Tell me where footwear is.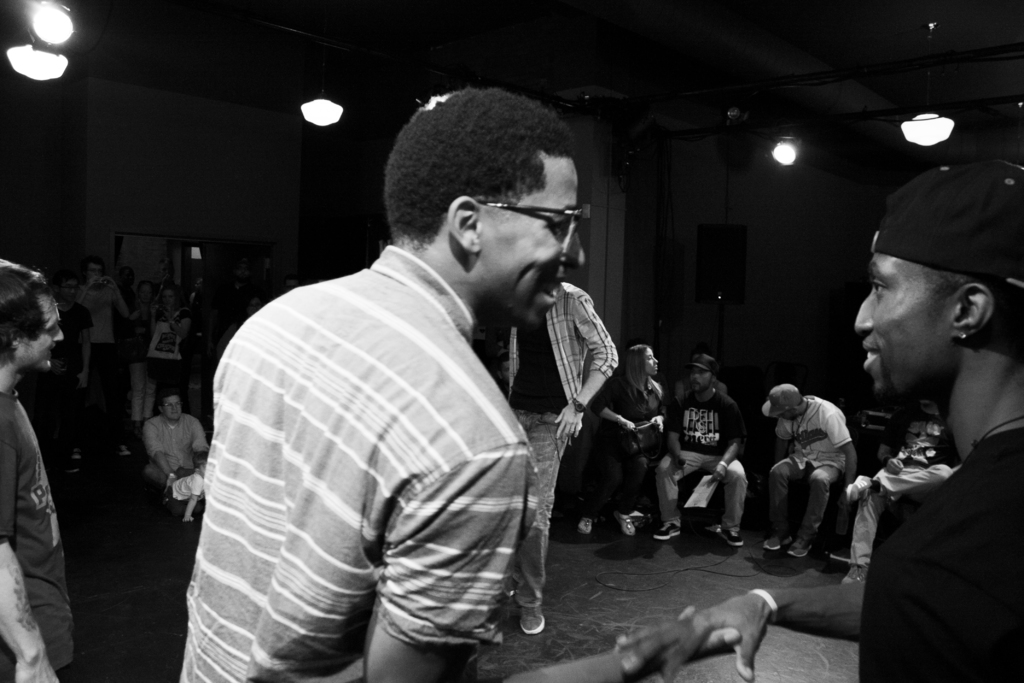
footwear is at locate(650, 525, 676, 541).
